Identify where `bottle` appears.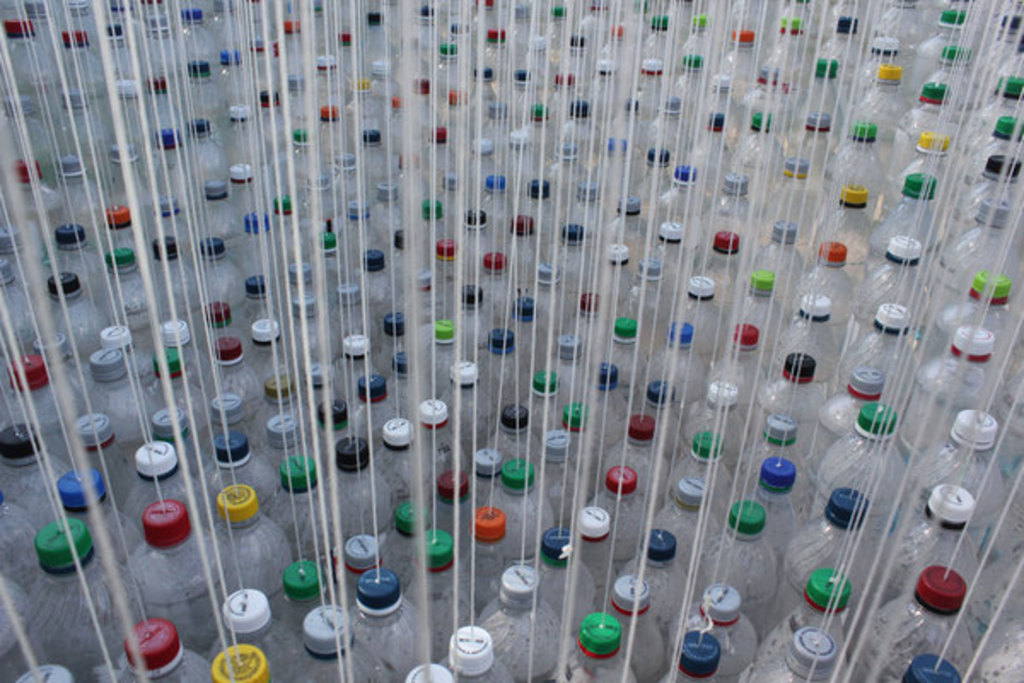
Appears at detection(416, 319, 466, 396).
